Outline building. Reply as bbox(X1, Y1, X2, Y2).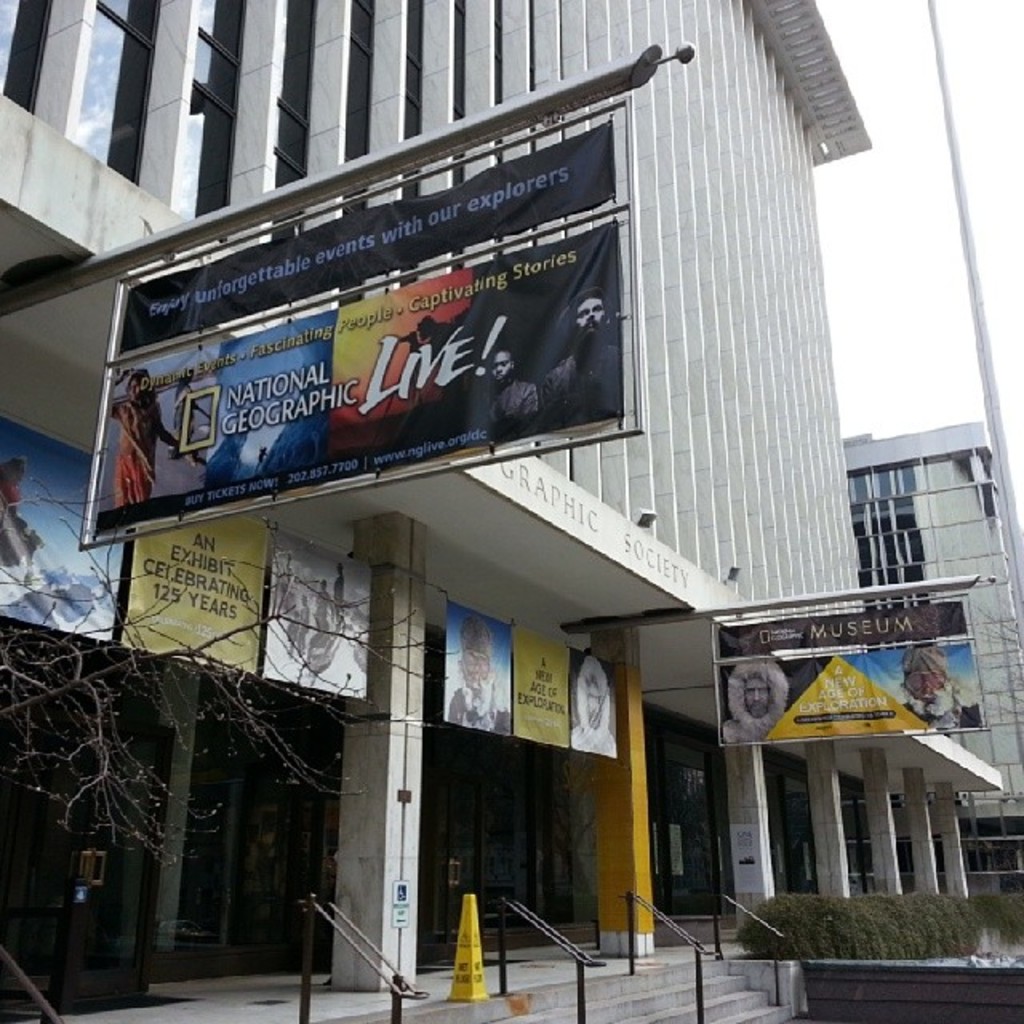
bbox(845, 426, 1022, 896).
